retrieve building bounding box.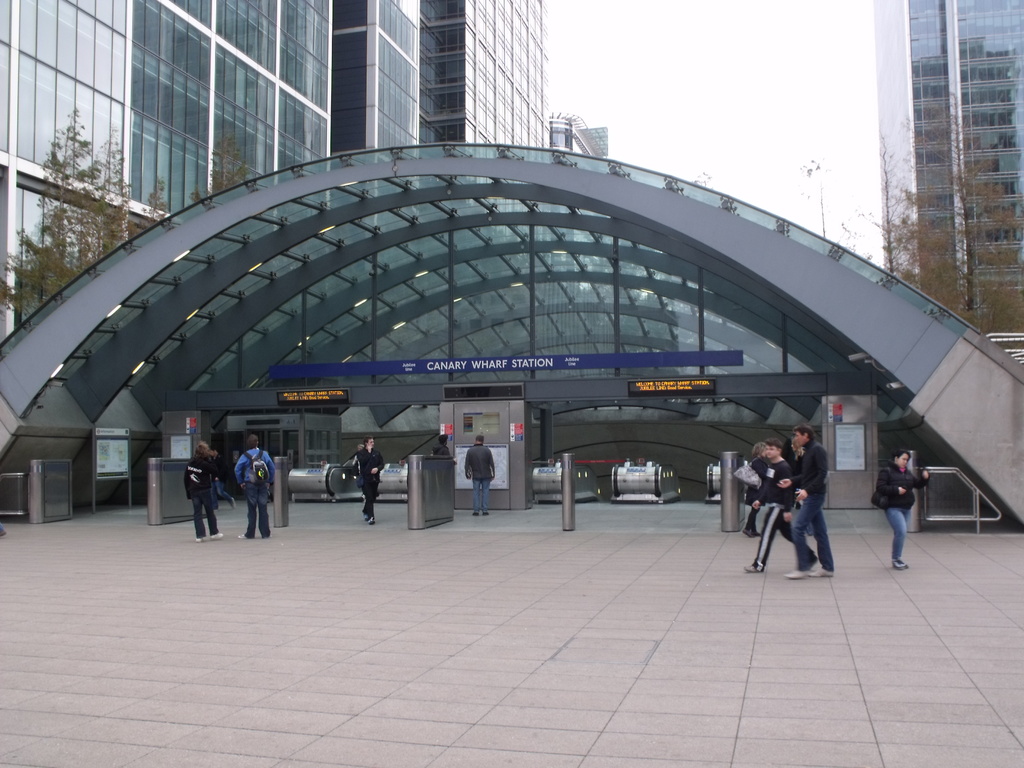
Bounding box: 870,0,1023,318.
